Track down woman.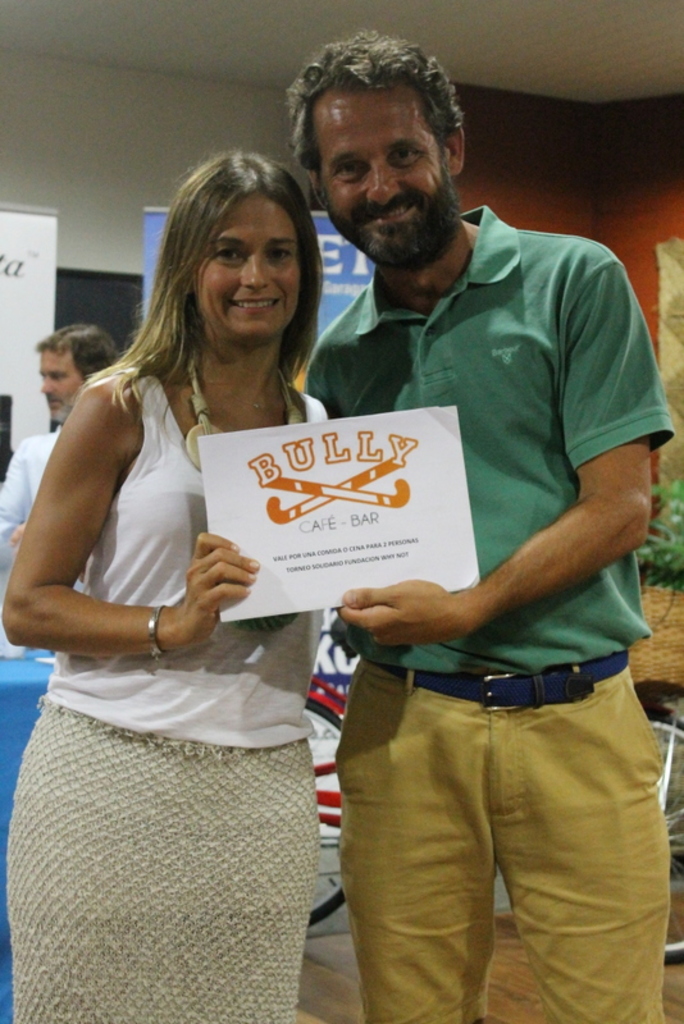
Tracked to (0,206,368,1023).
